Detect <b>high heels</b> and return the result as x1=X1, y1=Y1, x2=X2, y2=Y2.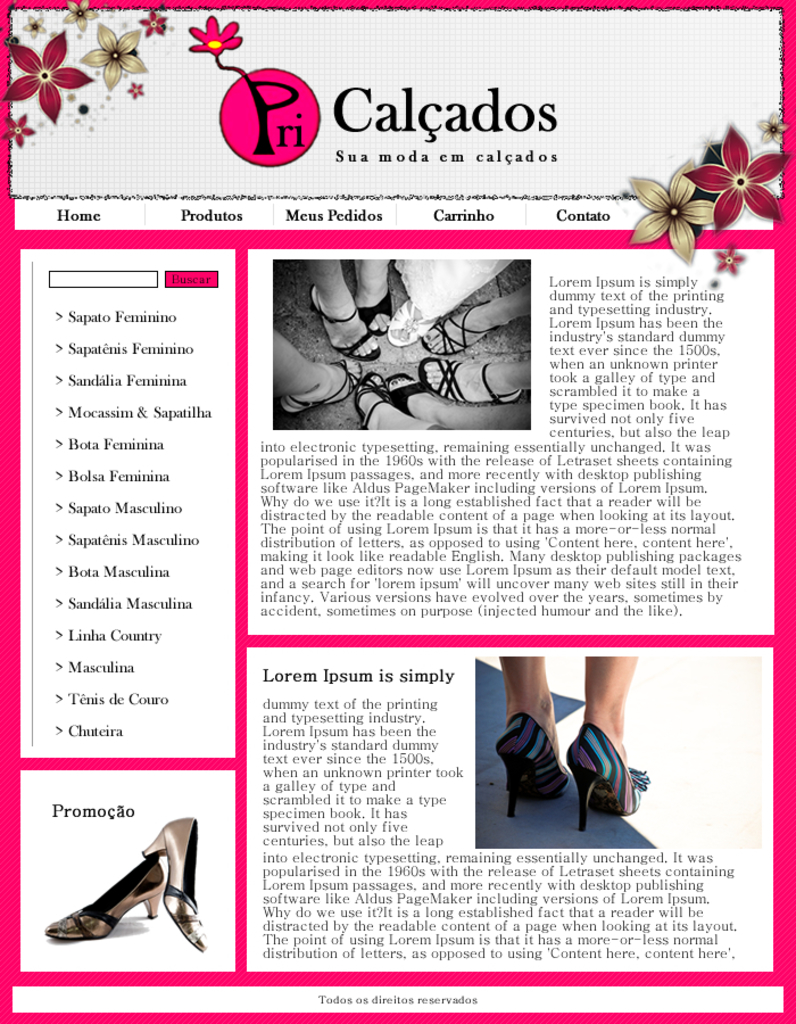
x1=565, y1=720, x2=650, y2=831.
